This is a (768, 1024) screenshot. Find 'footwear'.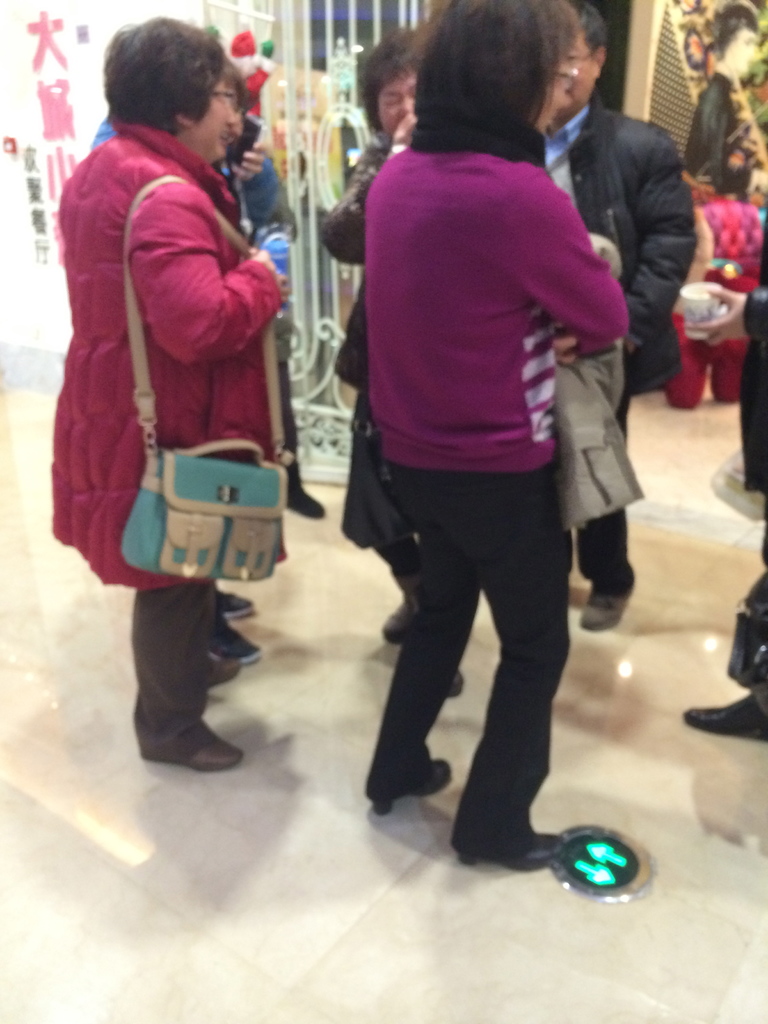
Bounding box: region(464, 836, 563, 862).
